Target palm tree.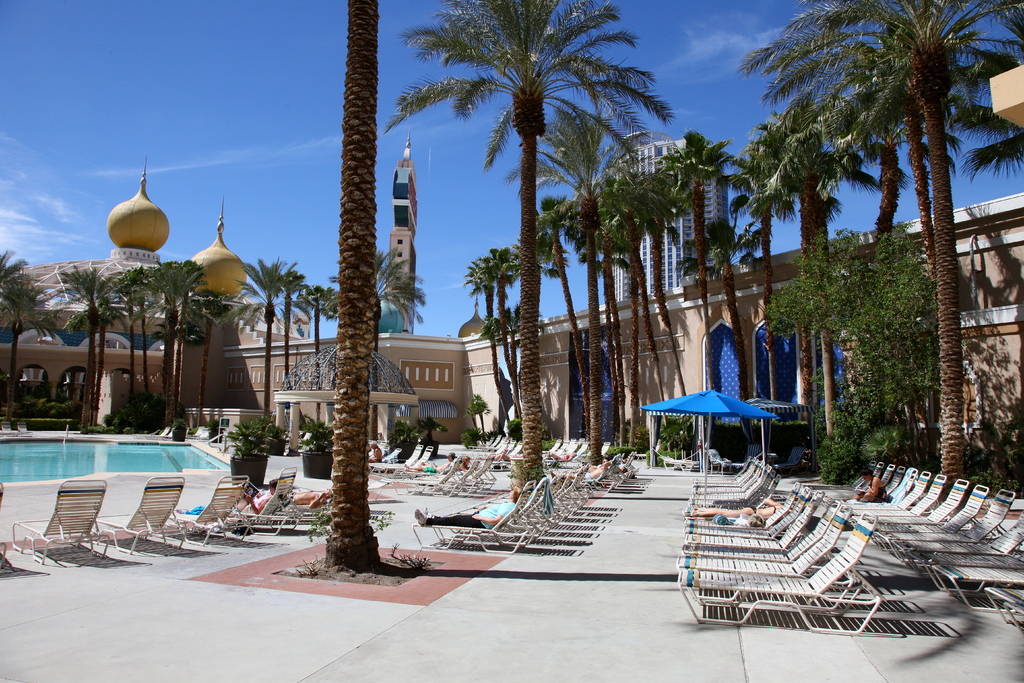
Target region: (left=363, top=268, right=422, bottom=422).
